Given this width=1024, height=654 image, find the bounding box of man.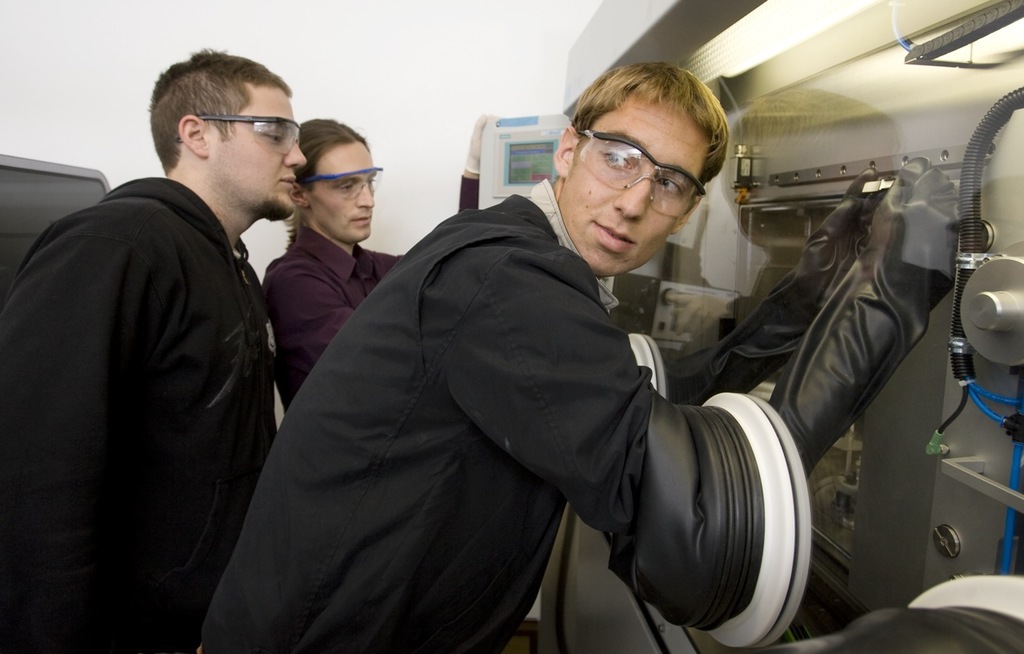
[190, 64, 982, 653].
